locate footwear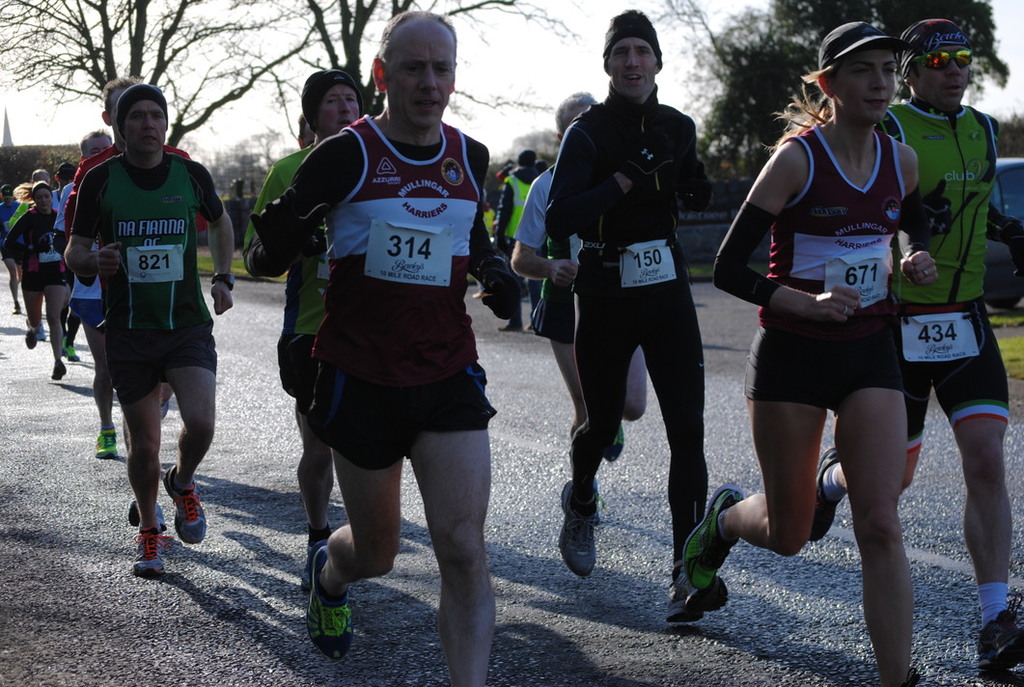
locate(506, 316, 521, 328)
